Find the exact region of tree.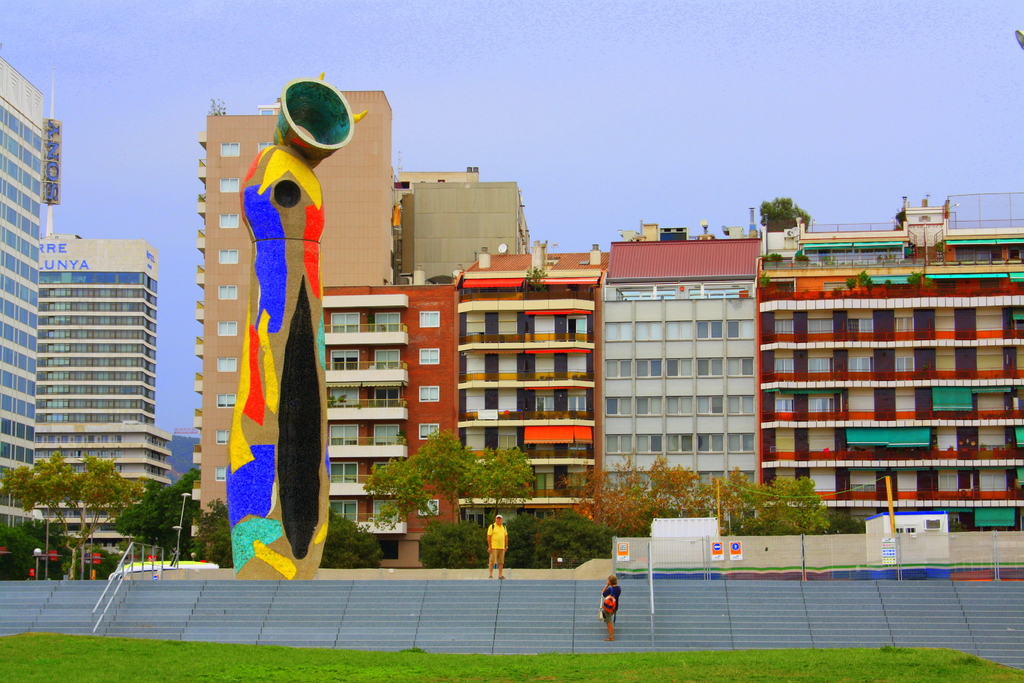
Exact region: crop(844, 275, 854, 299).
